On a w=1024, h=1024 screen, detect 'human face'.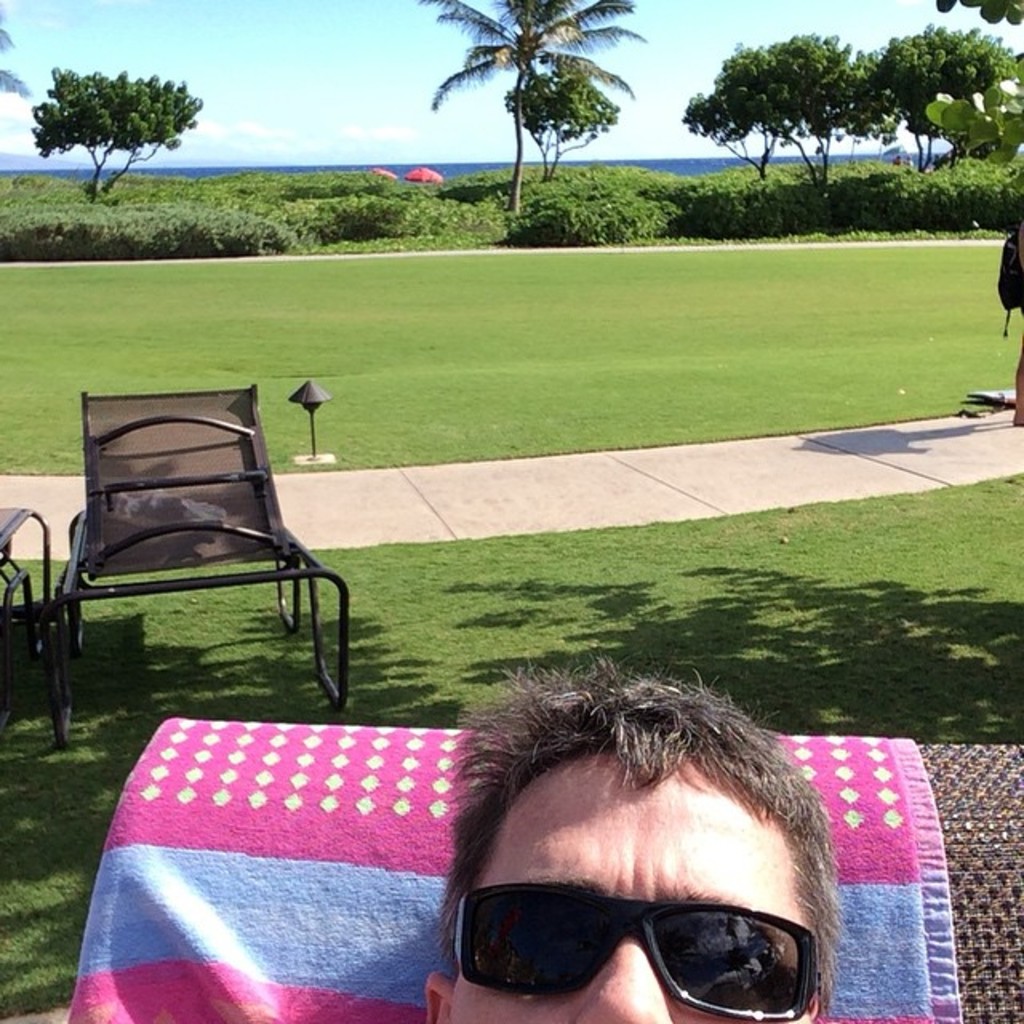
Rect(453, 755, 798, 1022).
